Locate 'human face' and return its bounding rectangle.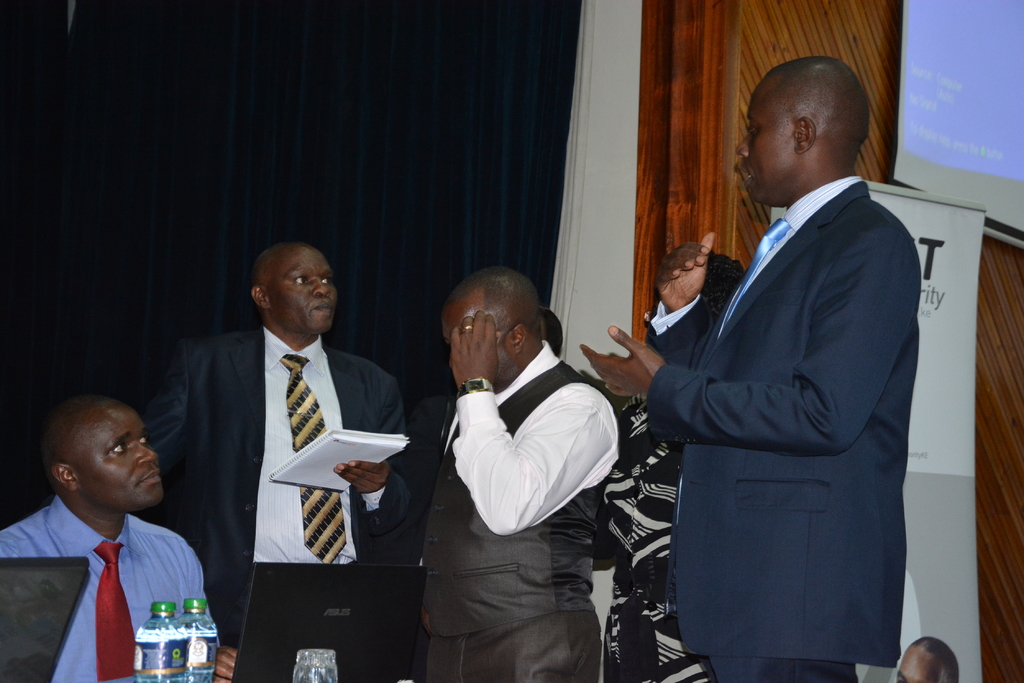
locate(441, 309, 507, 385).
